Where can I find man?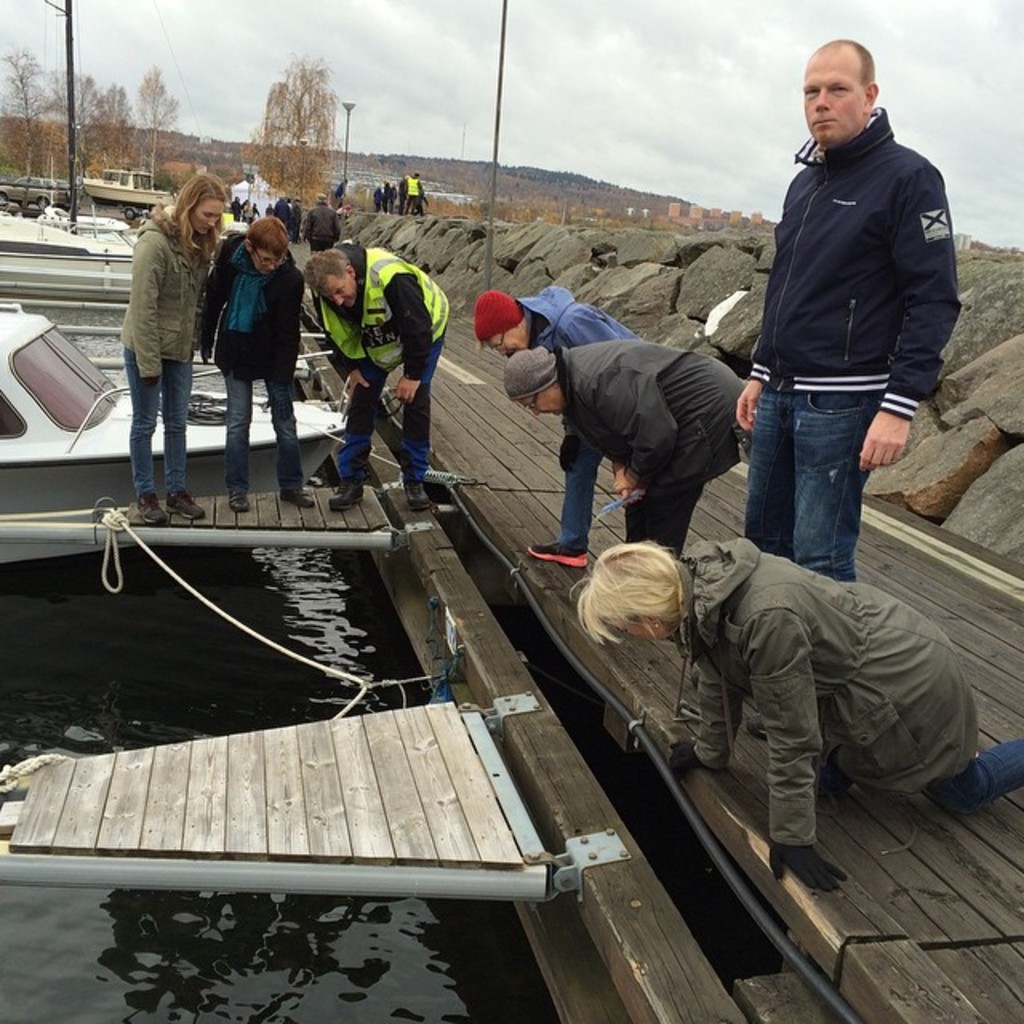
You can find it at (299, 237, 451, 515).
